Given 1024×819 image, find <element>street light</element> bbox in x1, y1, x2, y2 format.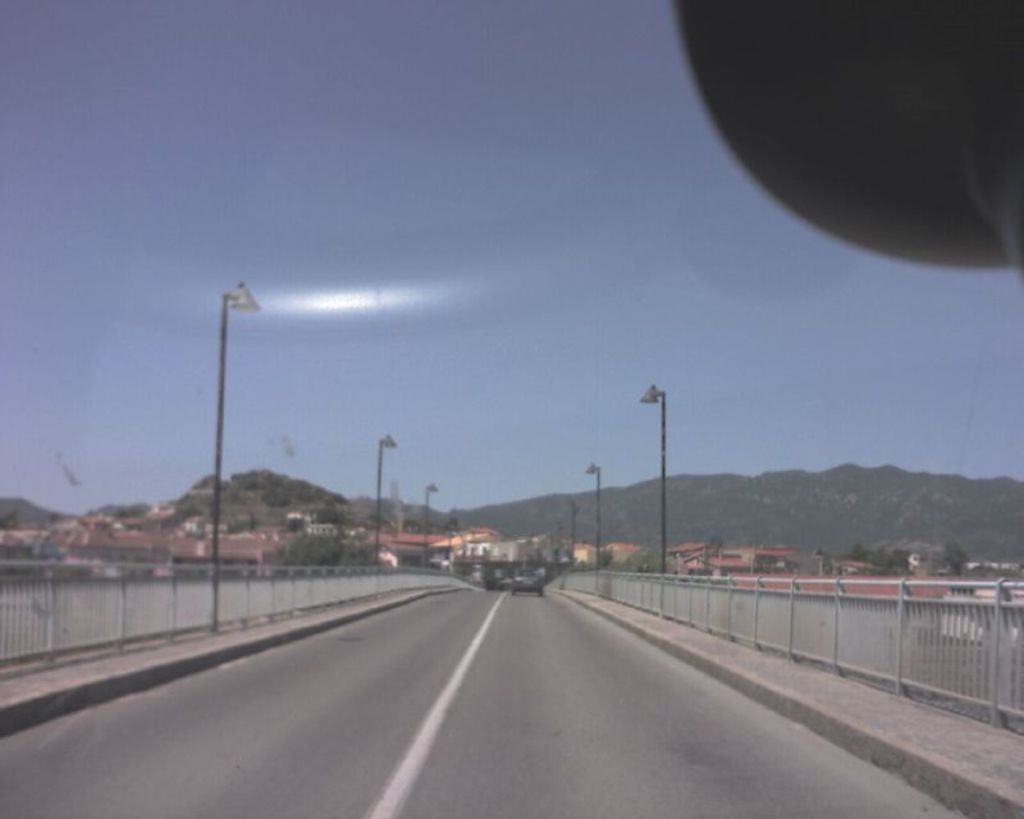
635, 381, 671, 572.
